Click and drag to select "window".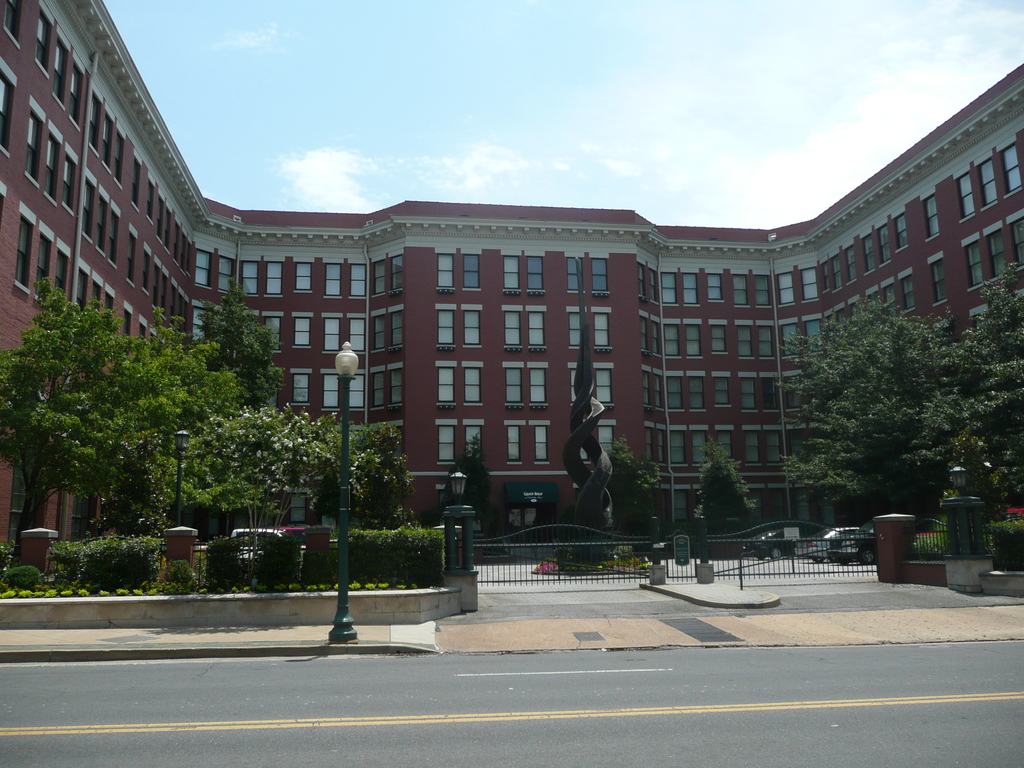
Selection: crop(973, 155, 999, 208).
